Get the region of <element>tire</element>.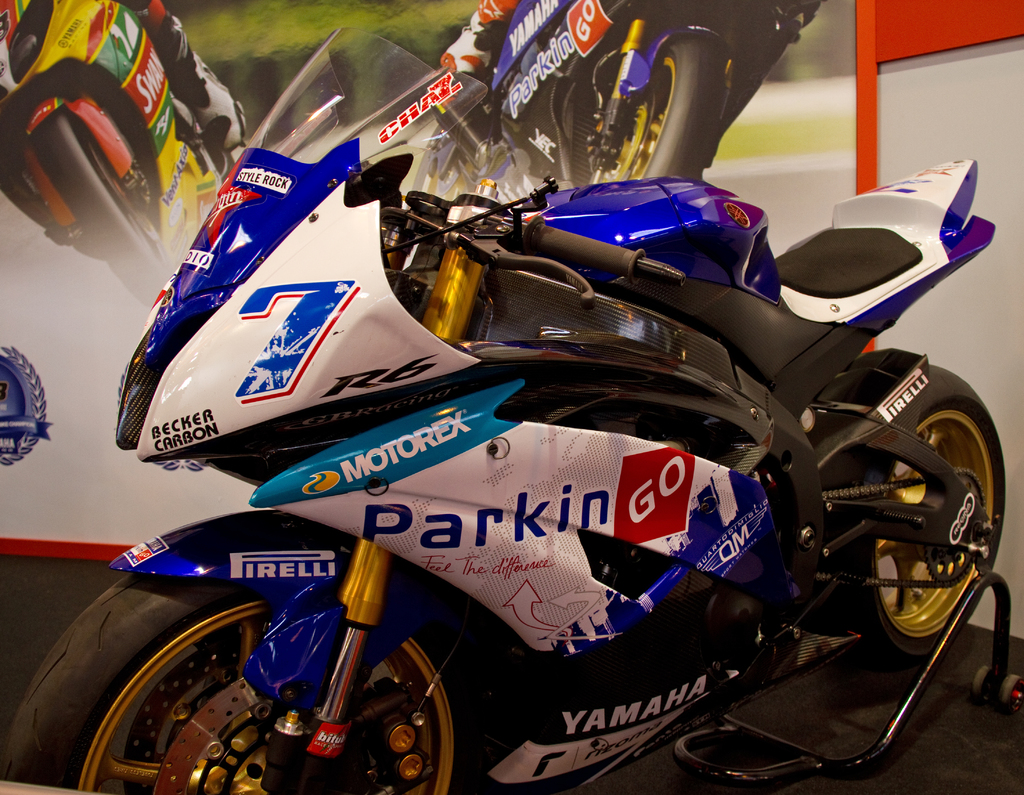
crop(844, 366, 1007, 668).
